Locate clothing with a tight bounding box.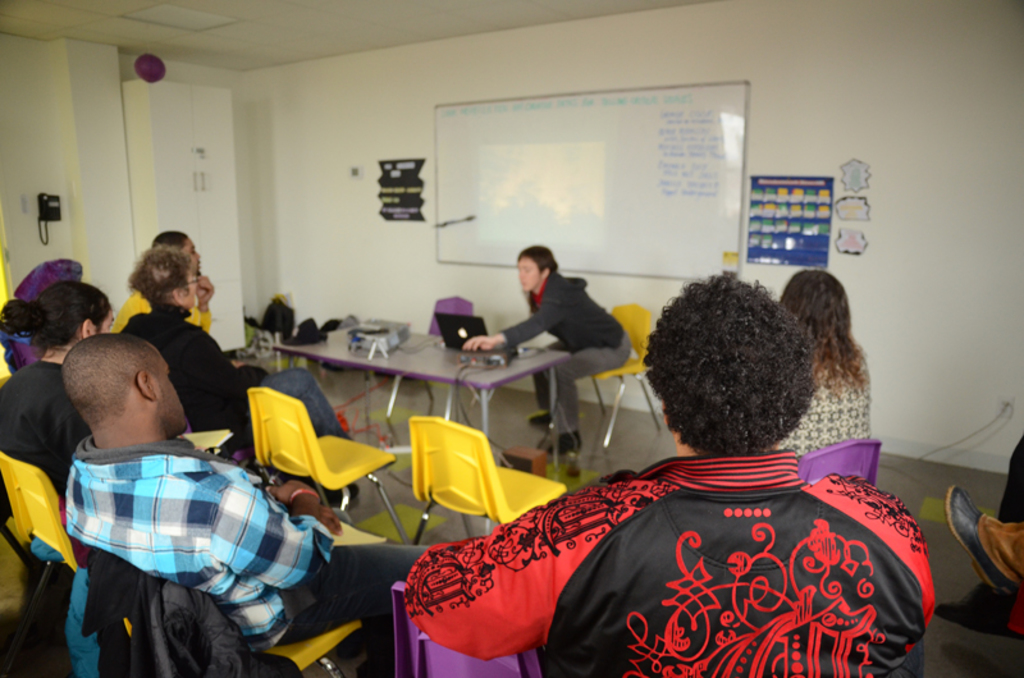
(x1=503, y1=272, x2=643, y2=431).
